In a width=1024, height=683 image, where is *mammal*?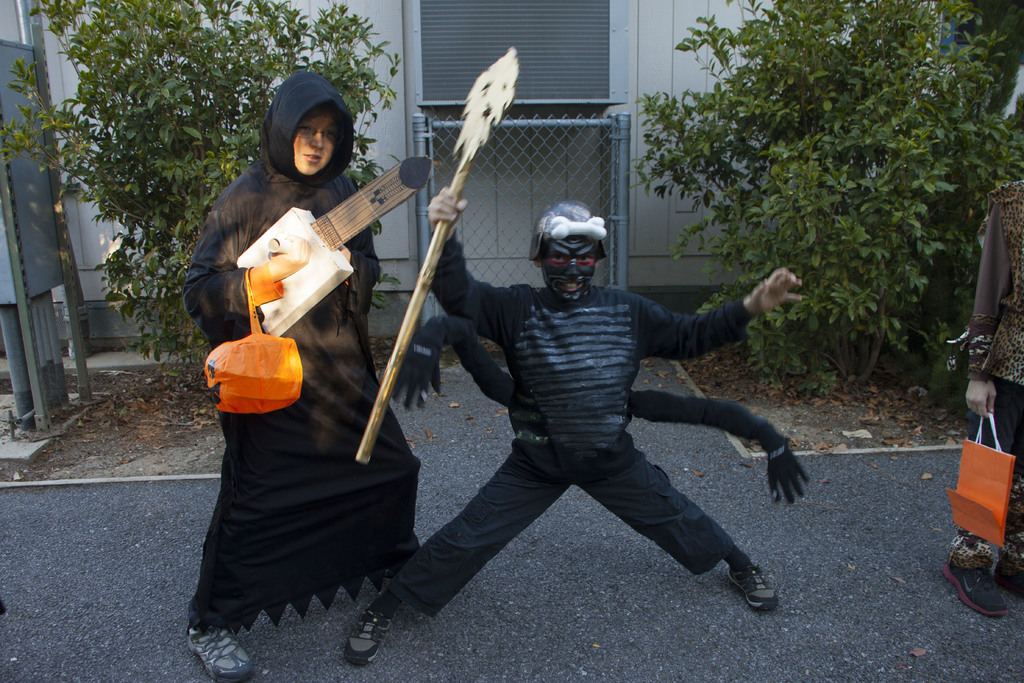
[left=347, top=192, right=806, bottom=666].
